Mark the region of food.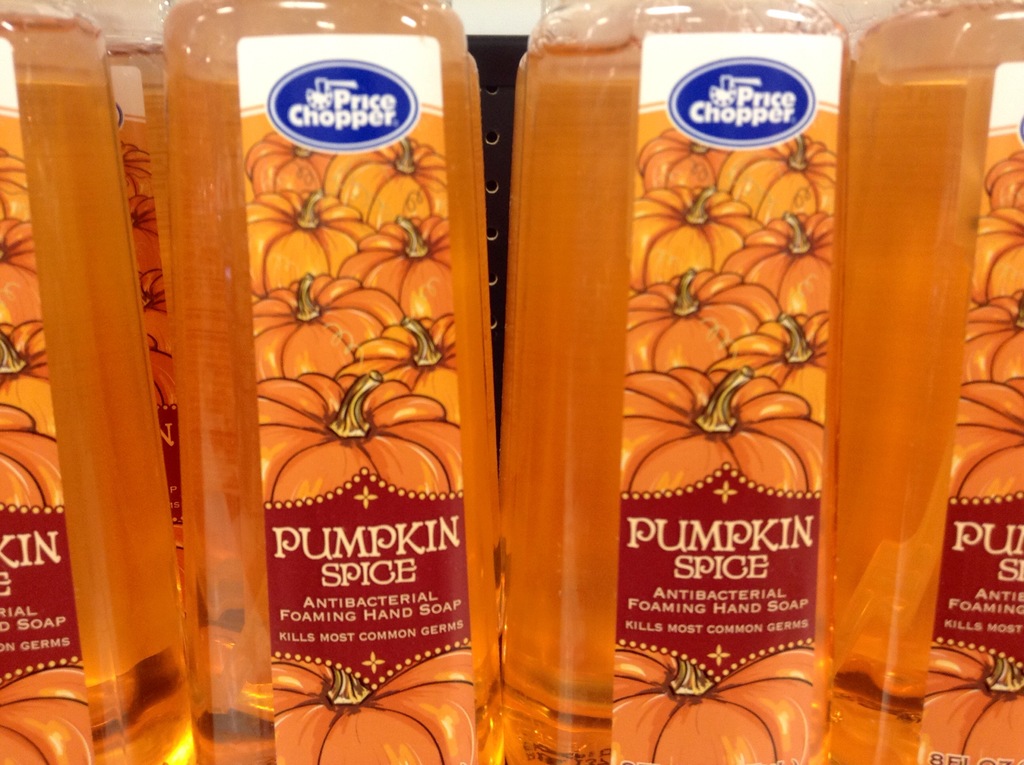
Region: rect(957, 287, 1023, 385).
